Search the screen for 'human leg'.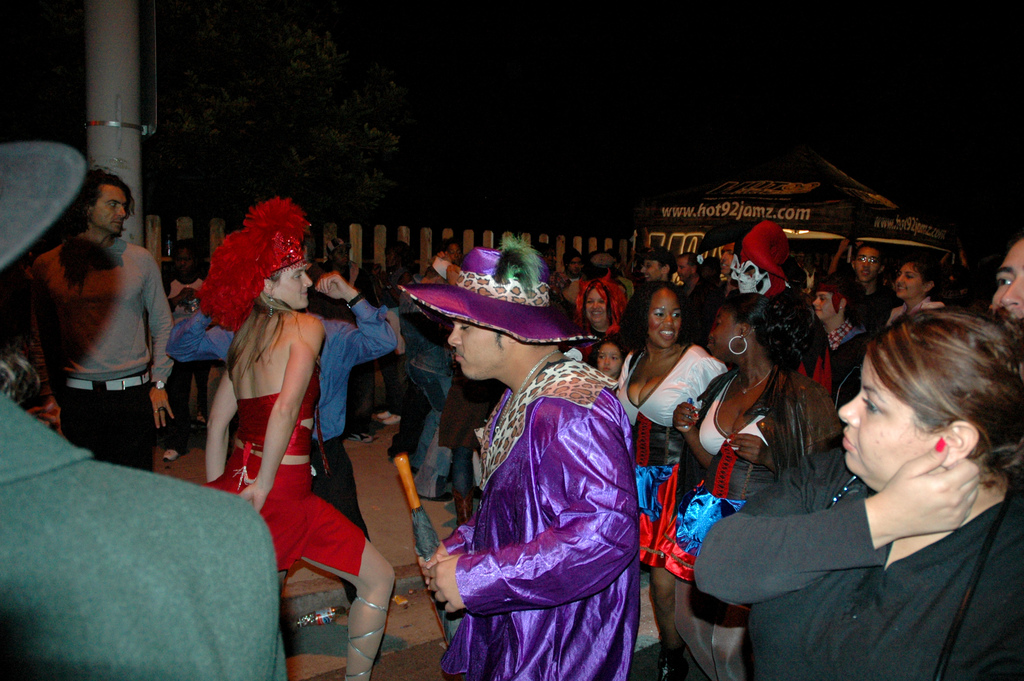
Found at BBox(390, 329, 481, 498).
